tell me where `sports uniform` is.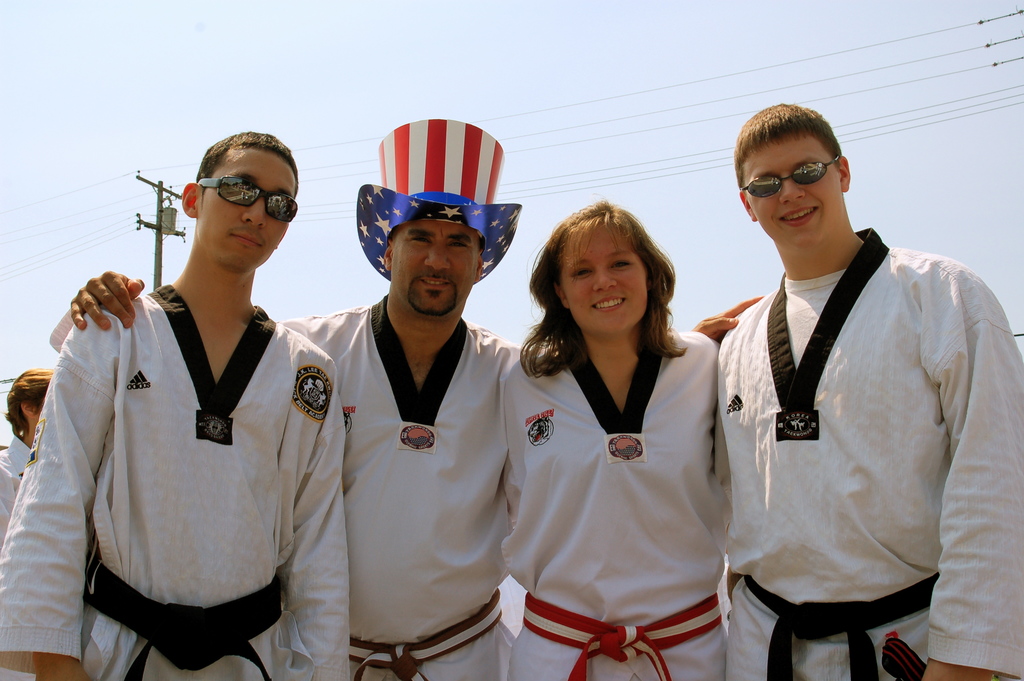
`sports uniform` is at region(493, 328, 731, 679).
